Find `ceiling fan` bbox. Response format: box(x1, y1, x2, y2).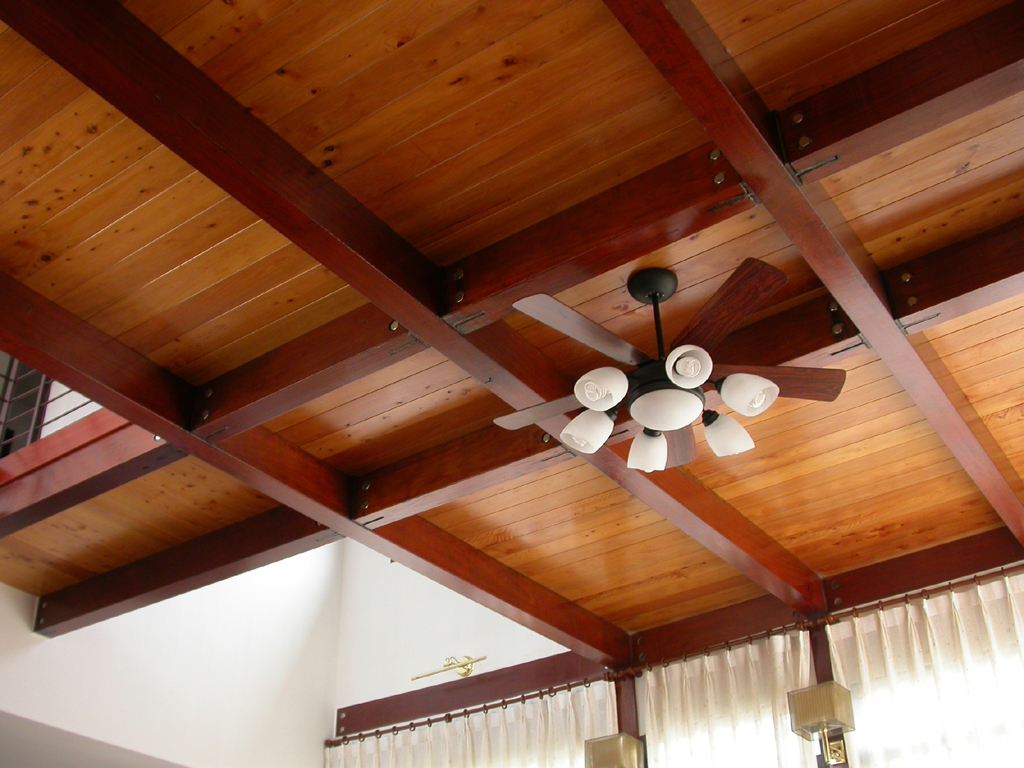
box(493, 260, 849, 474).
